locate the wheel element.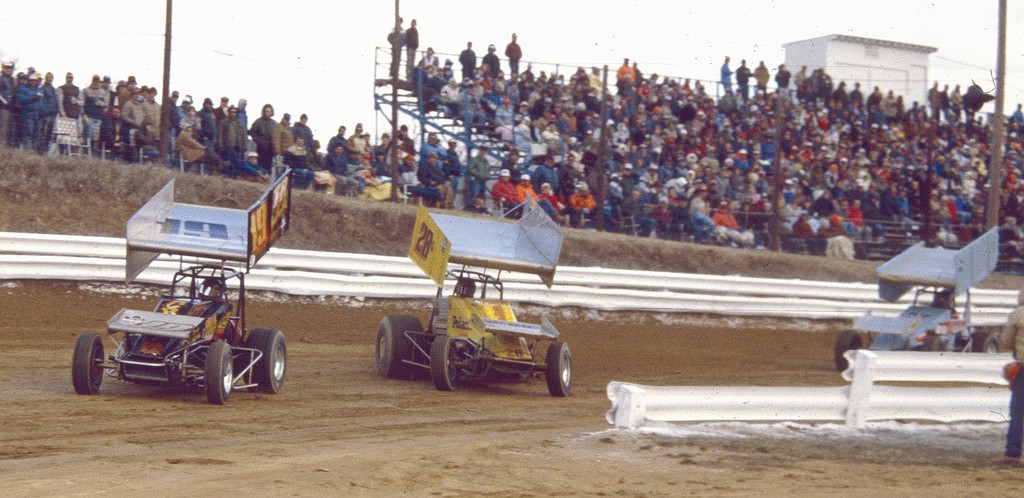
Element bbox: box=[837, 332, 863, 371].
